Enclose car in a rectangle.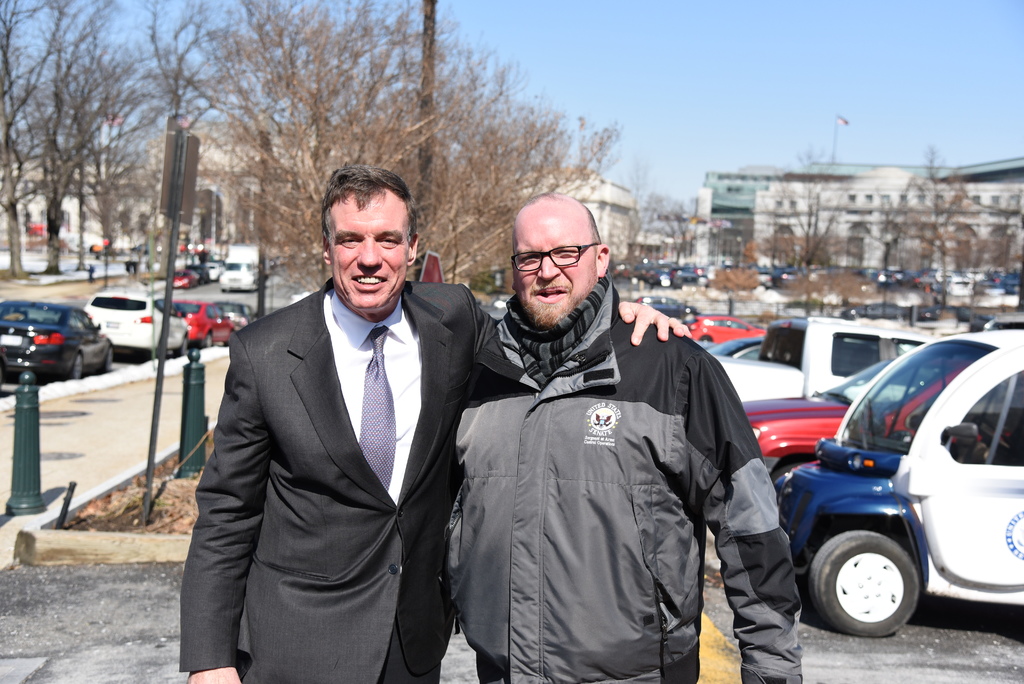
643/298/724/338.
